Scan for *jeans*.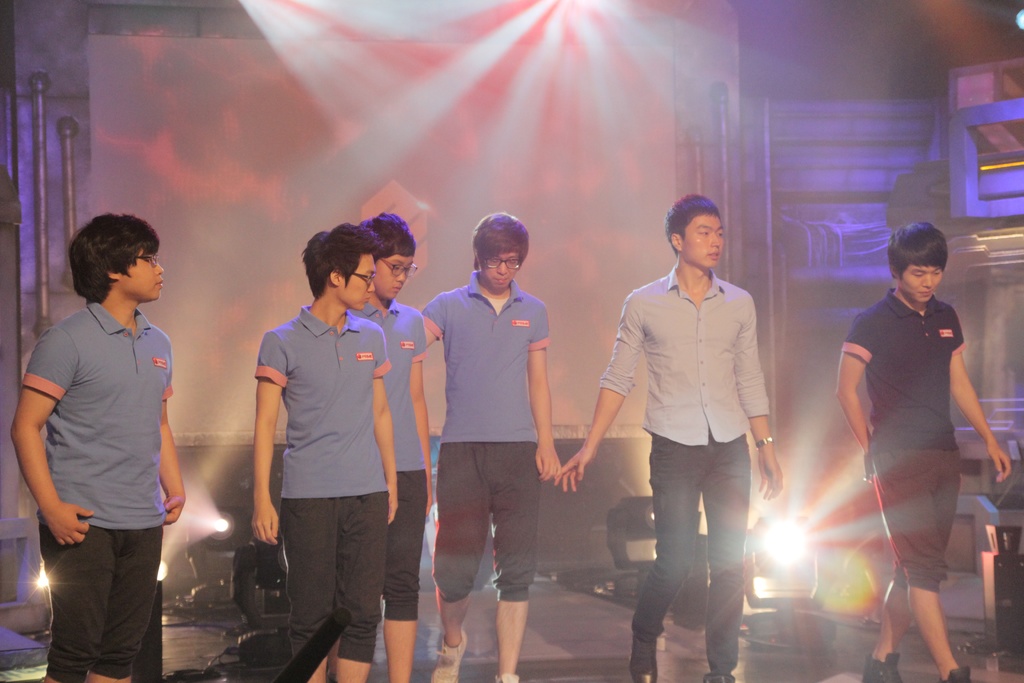
Scan result: 636,431,767,670.
